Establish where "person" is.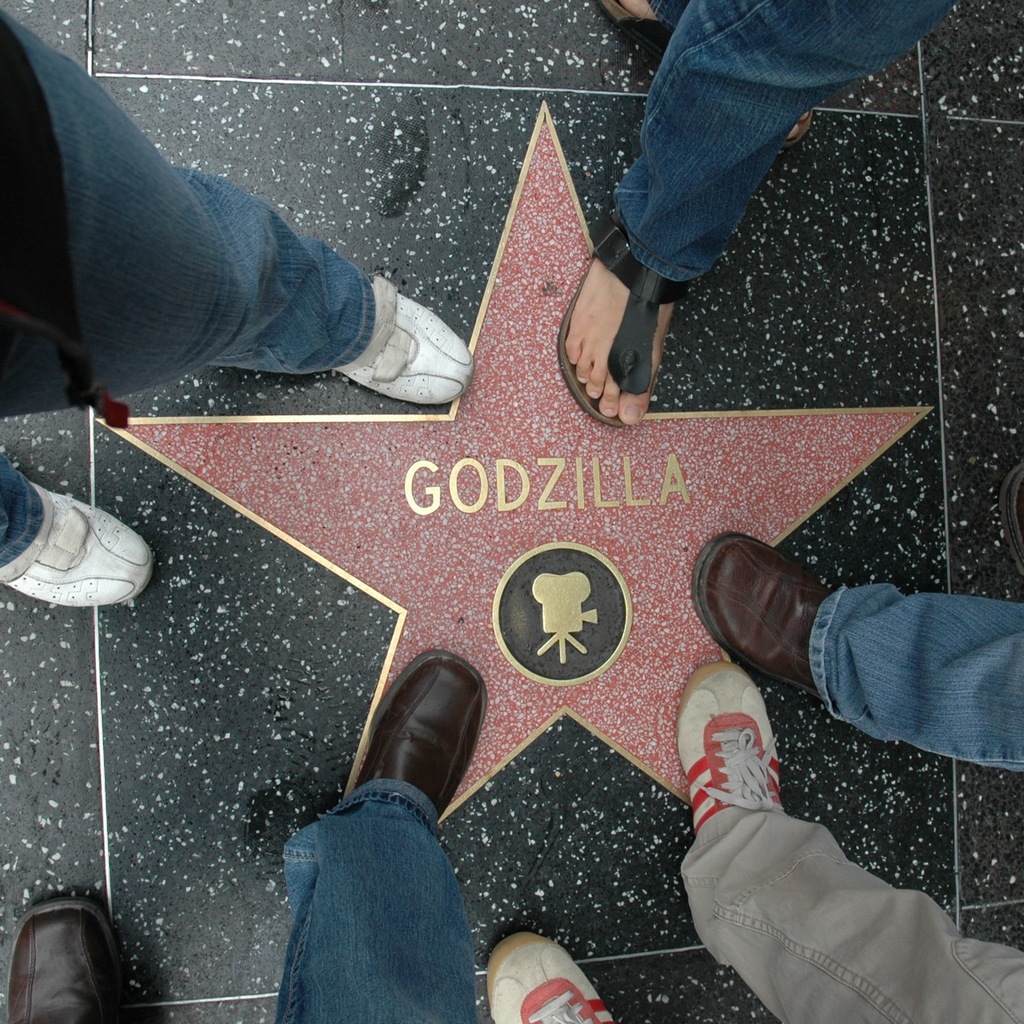
Established at x1=562, y1=0, x2=944, y2=427.
